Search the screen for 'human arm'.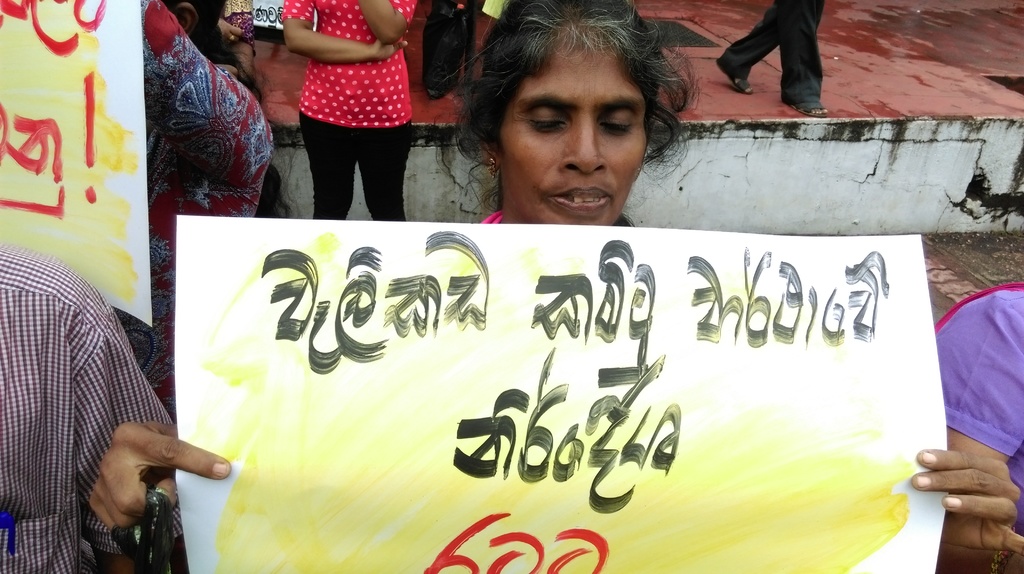
Found at x1=897, y1=437, x2=1021, y2=573.
